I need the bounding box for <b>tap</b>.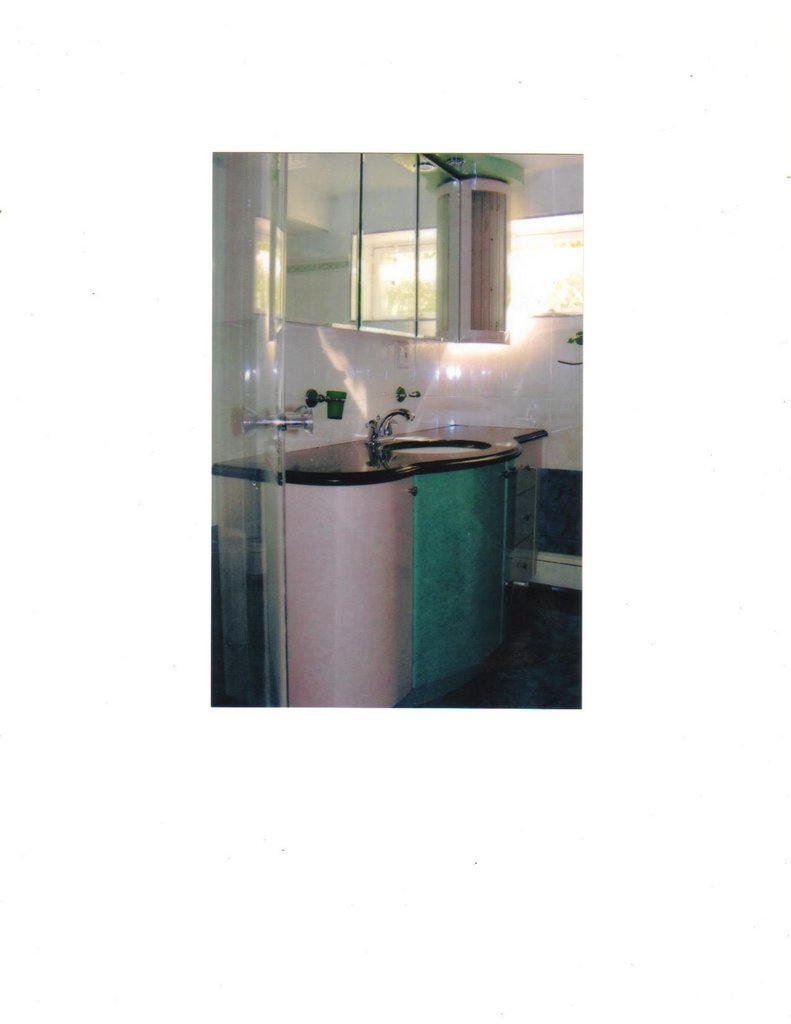
Here it is: l=371, t=410, r=417, b=445.
